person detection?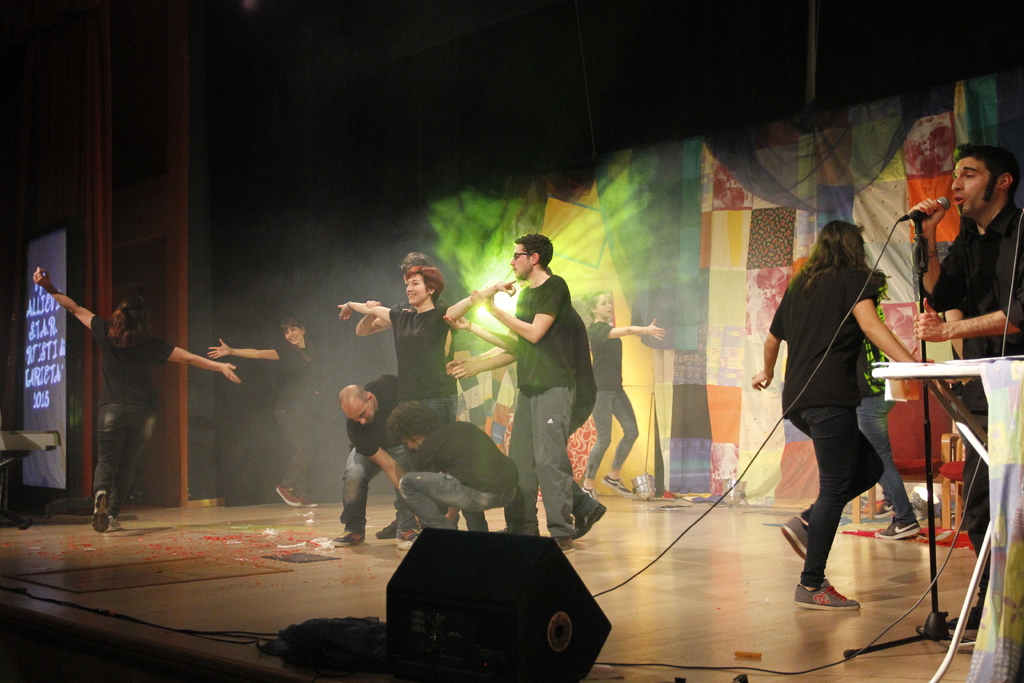
rect(33, 264, 243, 534)
